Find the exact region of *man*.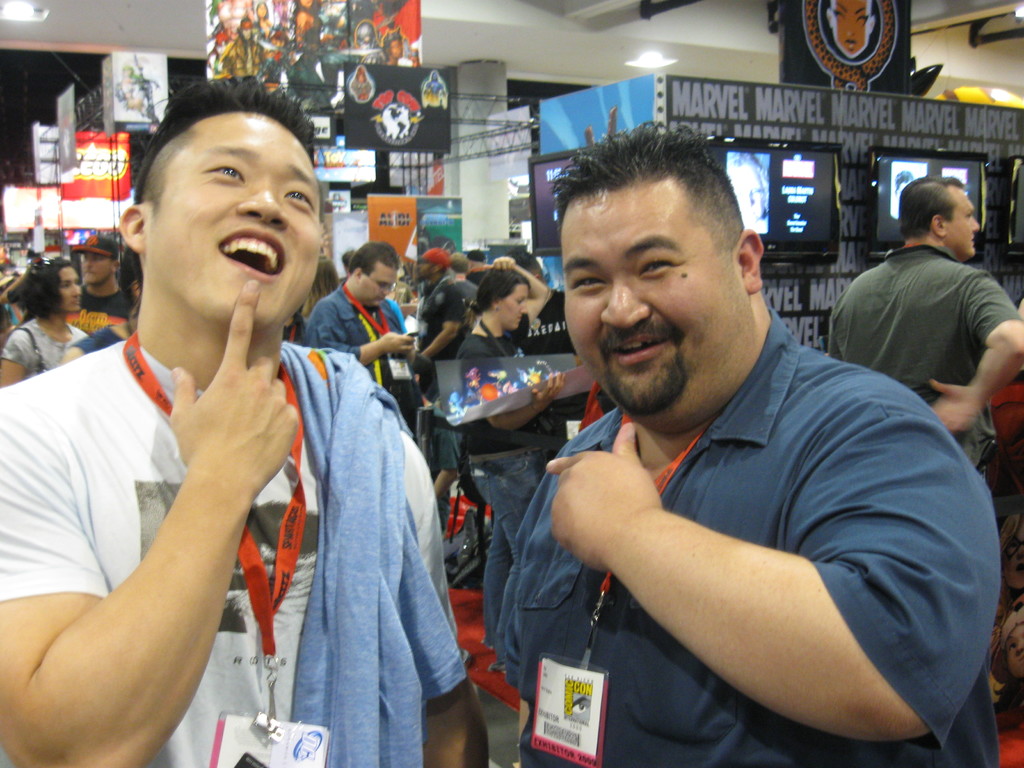
Exact region: box(0, 78, 489, 767).
